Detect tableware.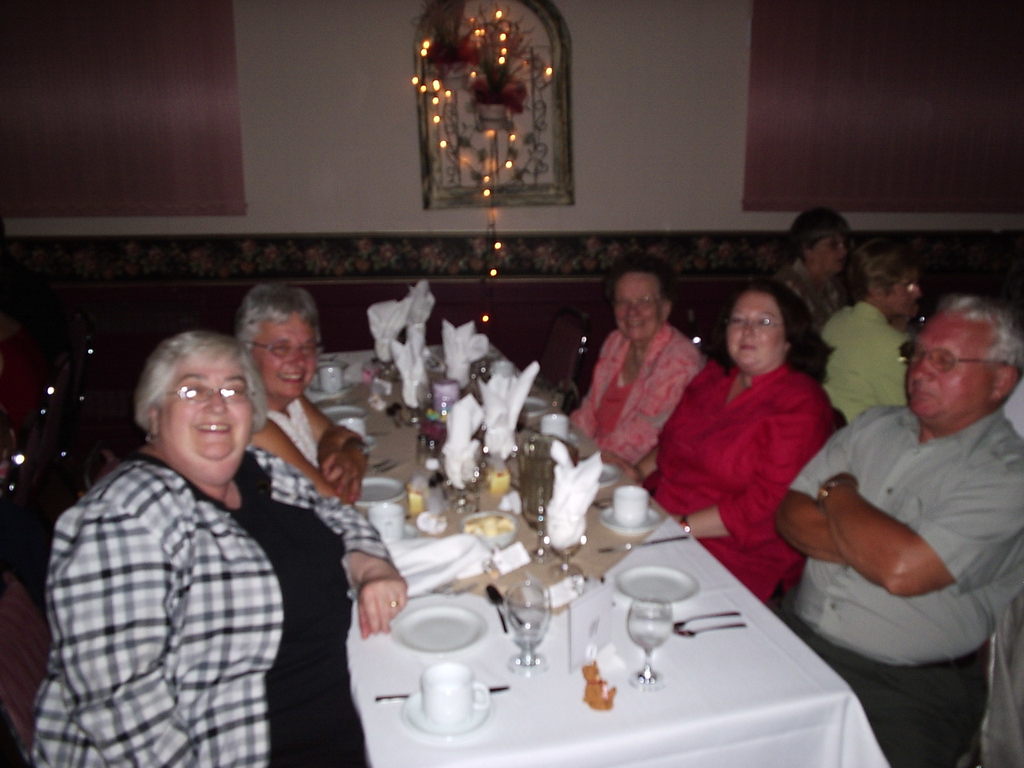
Detected at bbox=(369, 504, 409, 543).
